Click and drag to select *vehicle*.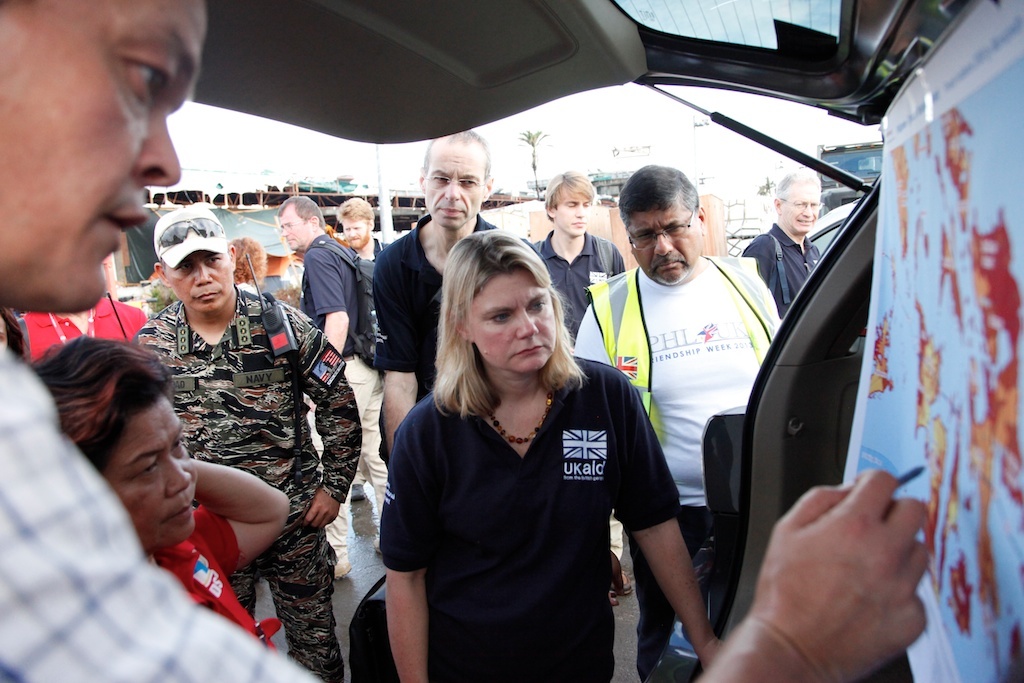
Selection: (807,187,865,266).
